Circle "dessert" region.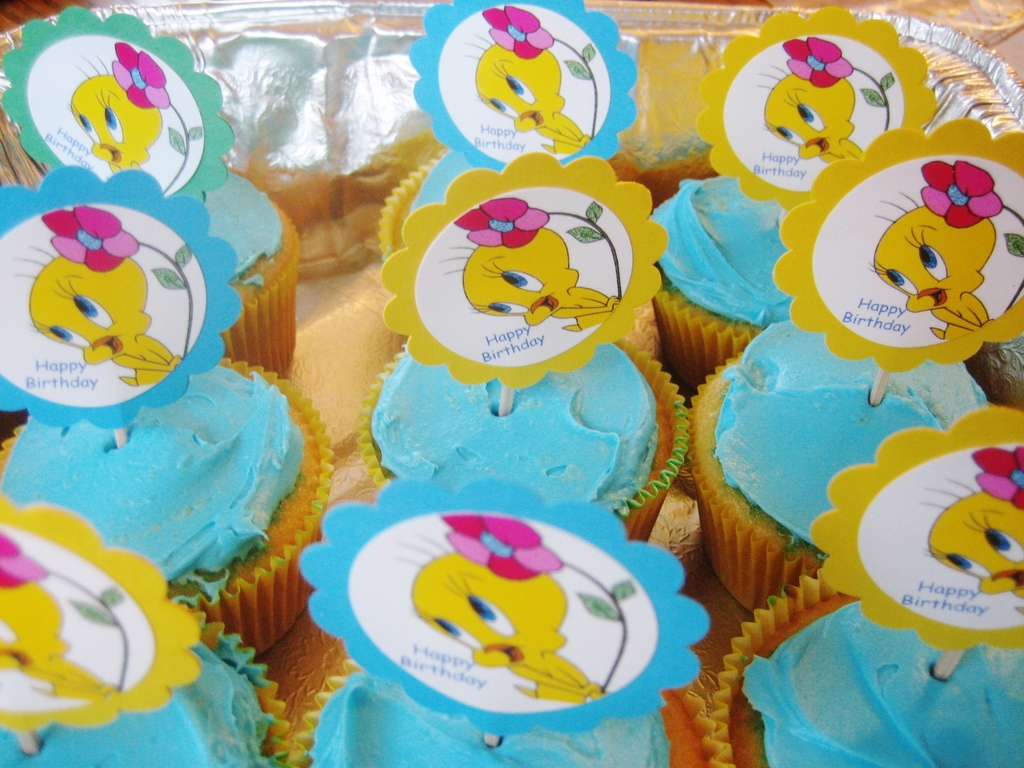
Region: pyautogui.locateOnScreen(714, 405, 1023, 767).
